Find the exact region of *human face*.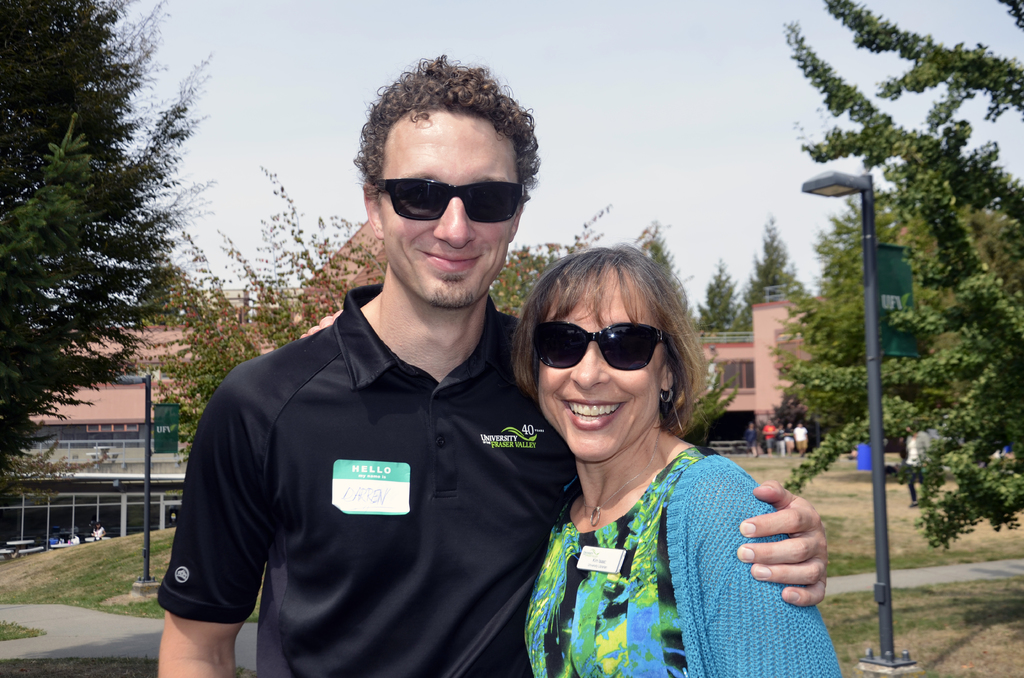
Exact region: pyautogui.locateOnScreen(374, 106, 518, 309).
